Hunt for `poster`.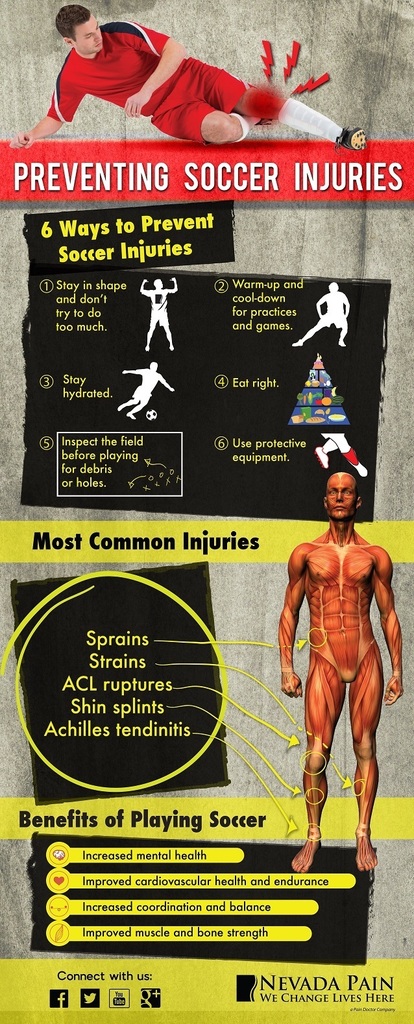
Hunted down at <bbox>0, 0, 413, 1023</bbox>.
